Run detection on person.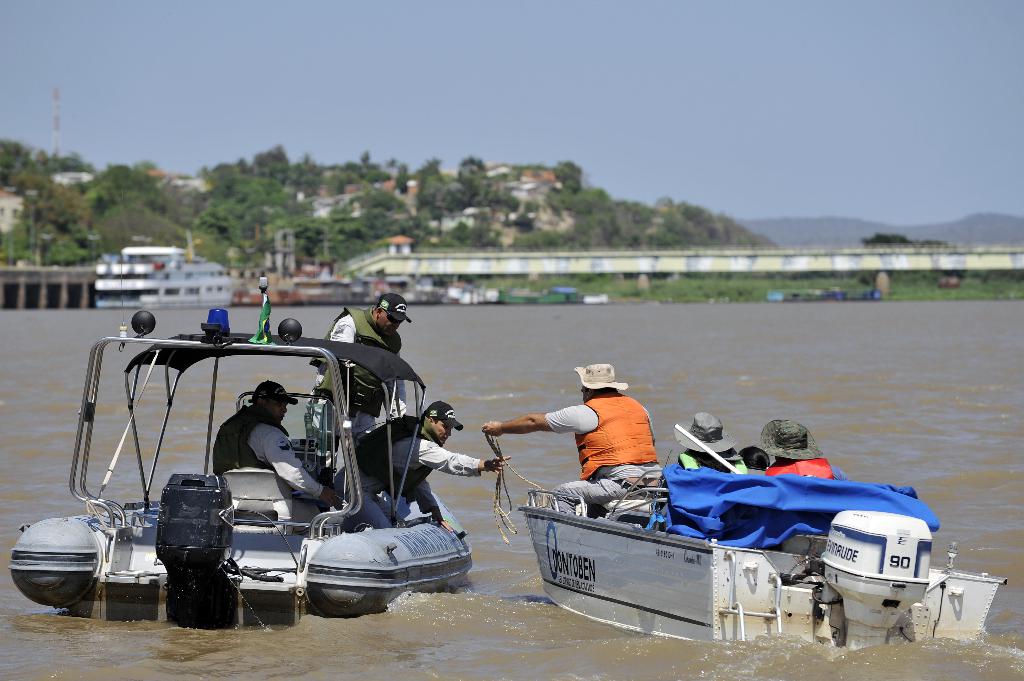
Result: x1=314 y1=291 x2=405 y2=438.
